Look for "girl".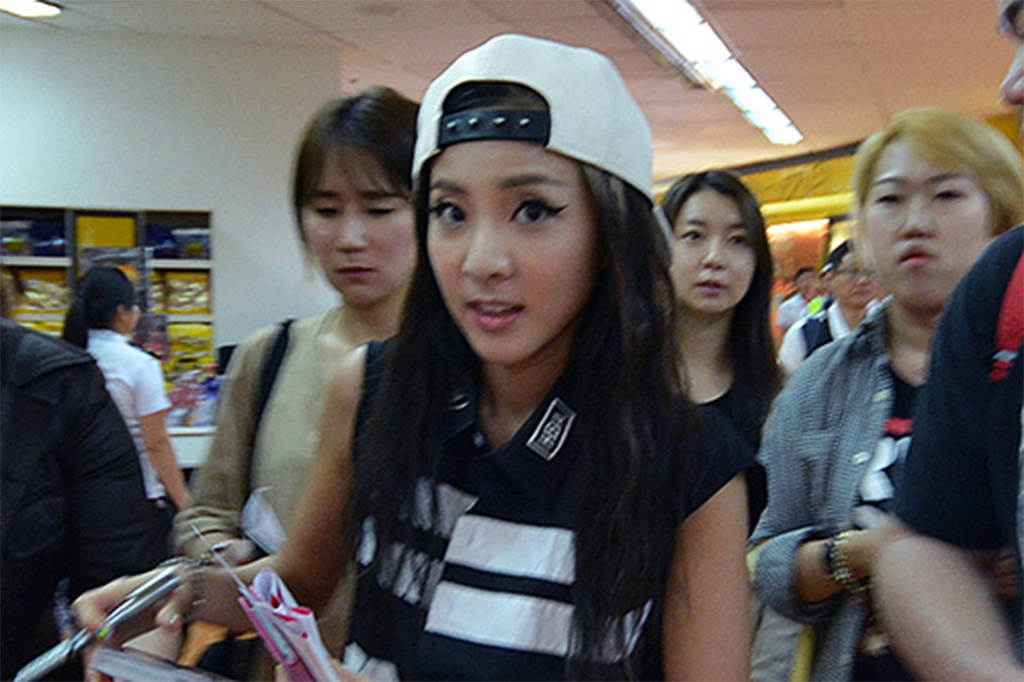
Found: 743/107/1023/681.
